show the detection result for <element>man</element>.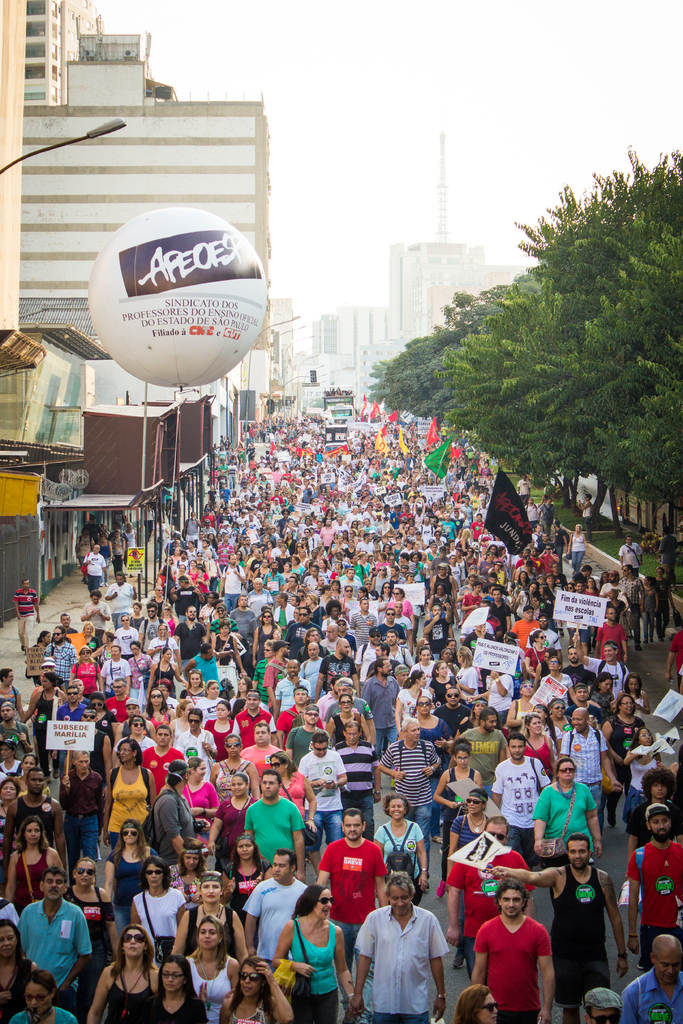
124, 520, 137, 552.
